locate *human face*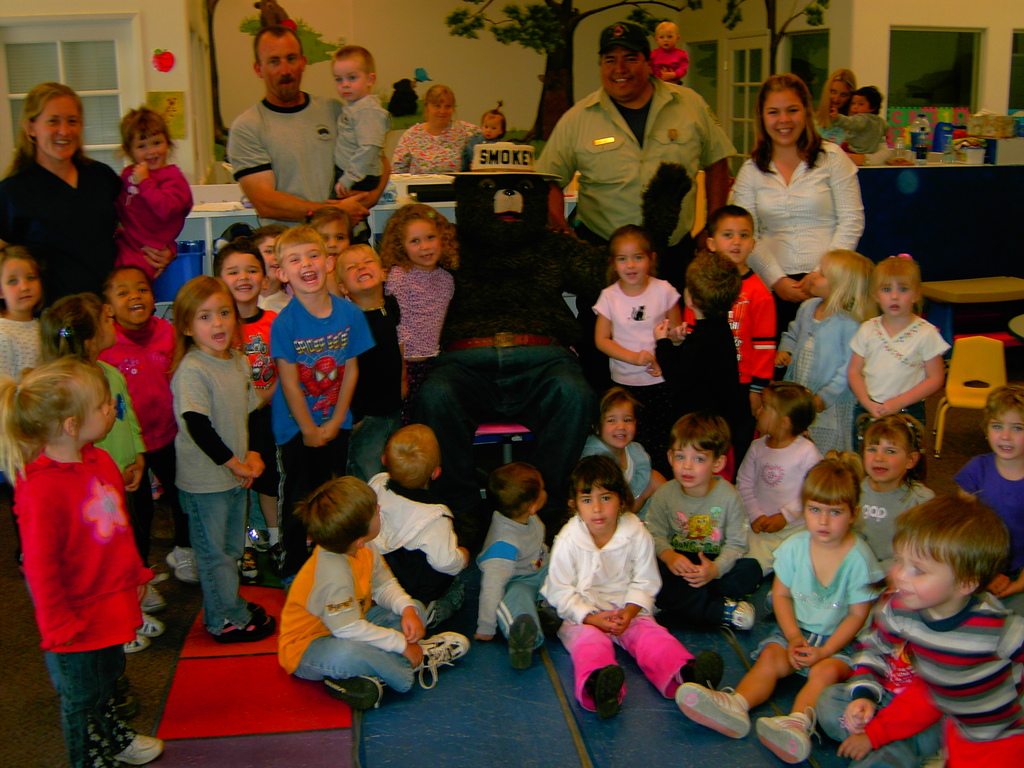
[x1=988, y1=406, x2=1023, y2=461]
